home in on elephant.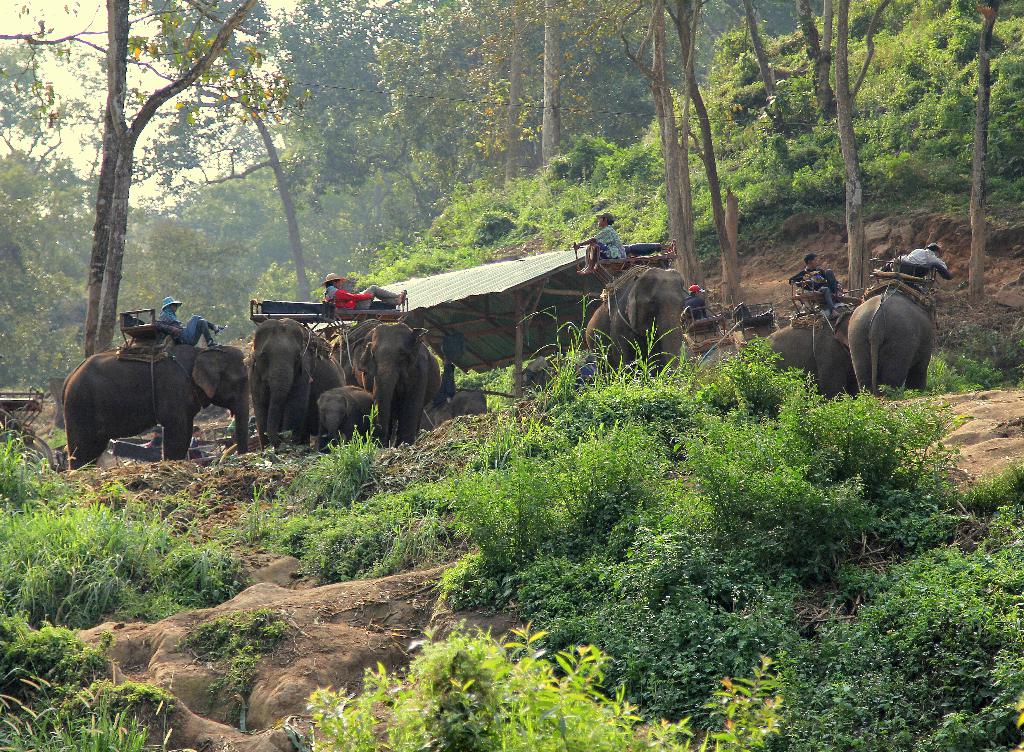
Homed in at region(589, 263, 692, 385).
